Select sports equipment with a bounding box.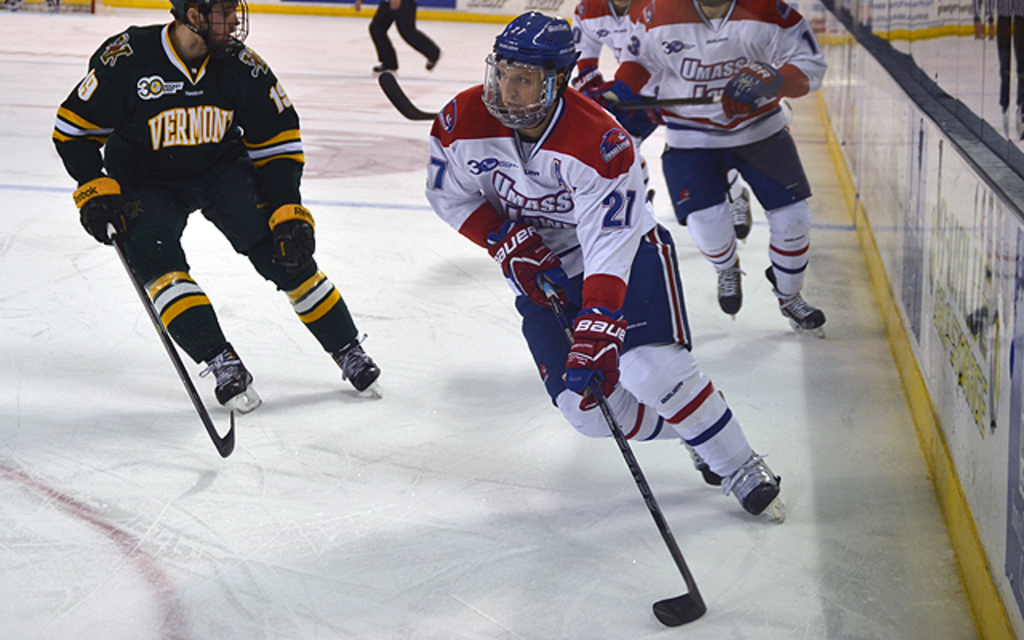
{"x1": 379, "y1": 64, "x2": 434, "y2": 120}.
